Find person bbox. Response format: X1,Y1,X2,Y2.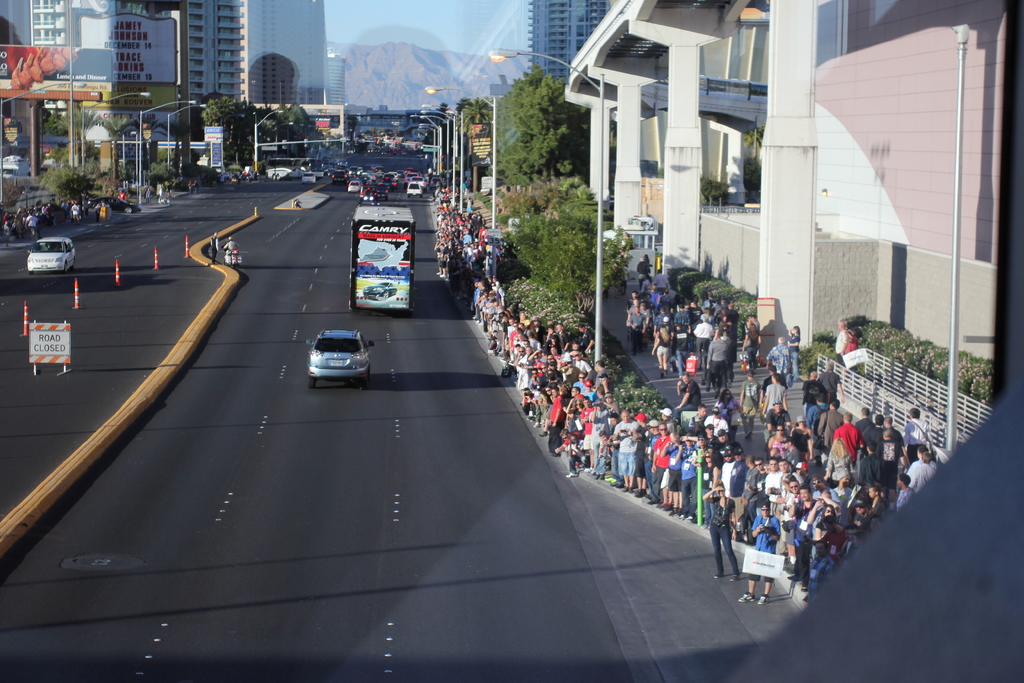
760,368,784,415.
